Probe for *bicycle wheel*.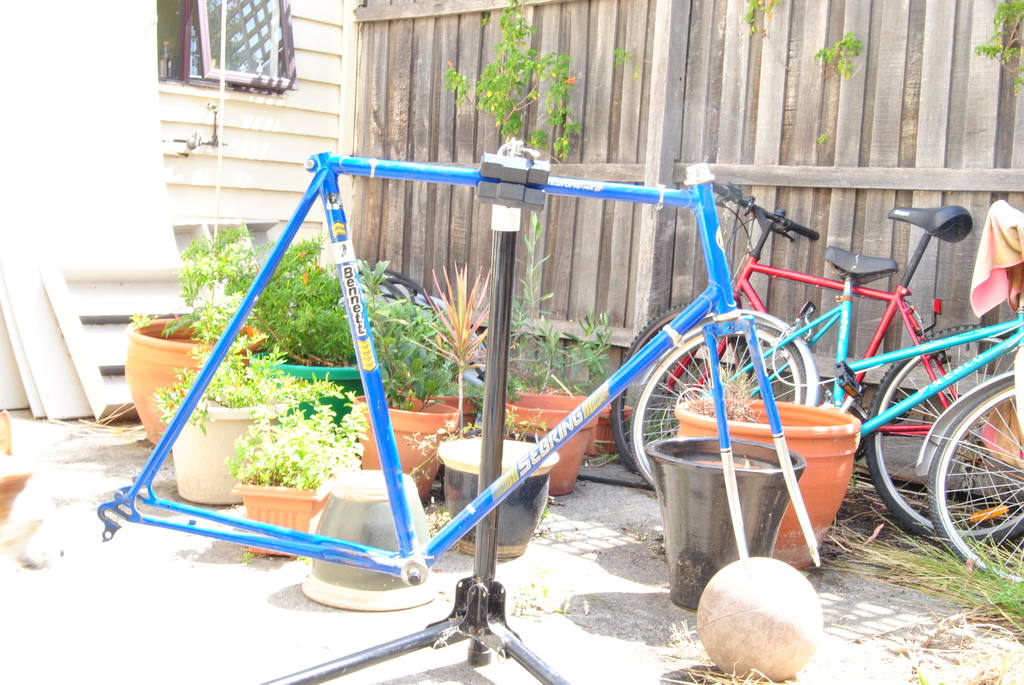
Probe result: (625, 317, 810, 493).
